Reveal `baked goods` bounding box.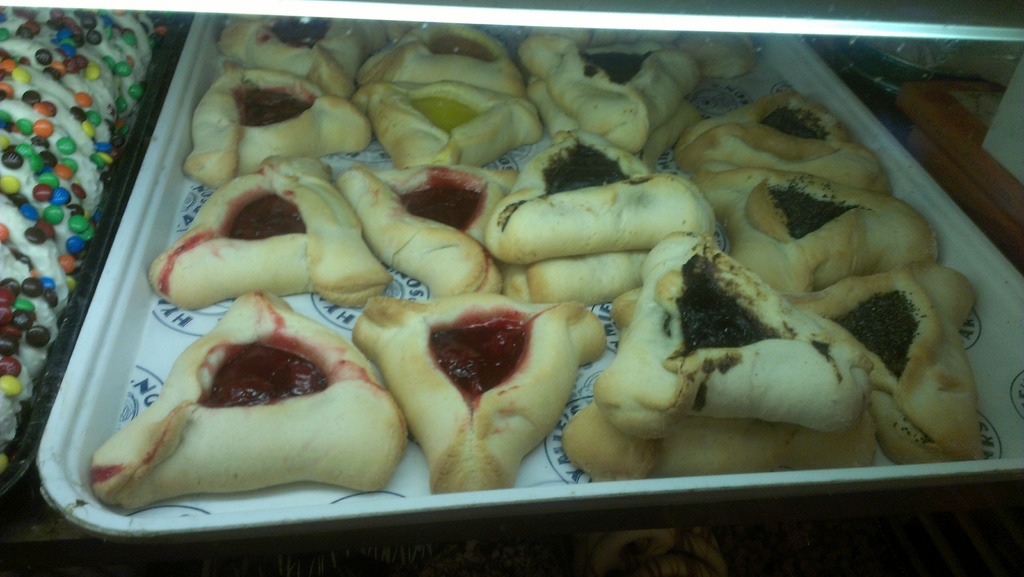
Revealed: {"x1": 800, "y1": 272, "x2": 984, "y2": 466}.
